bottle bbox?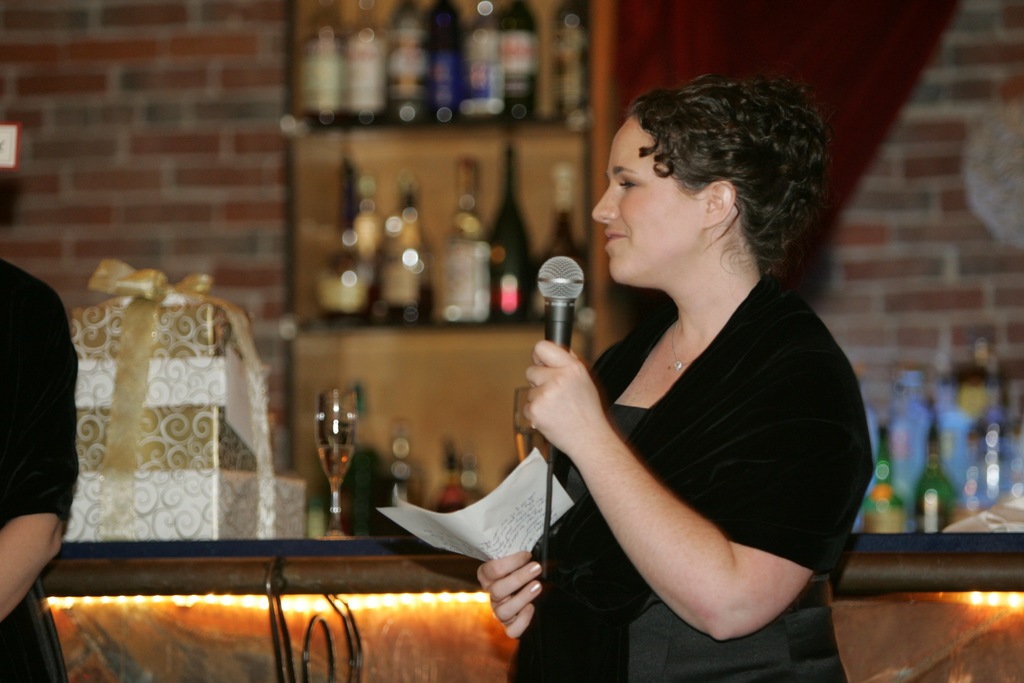
(913,422,955,532)
